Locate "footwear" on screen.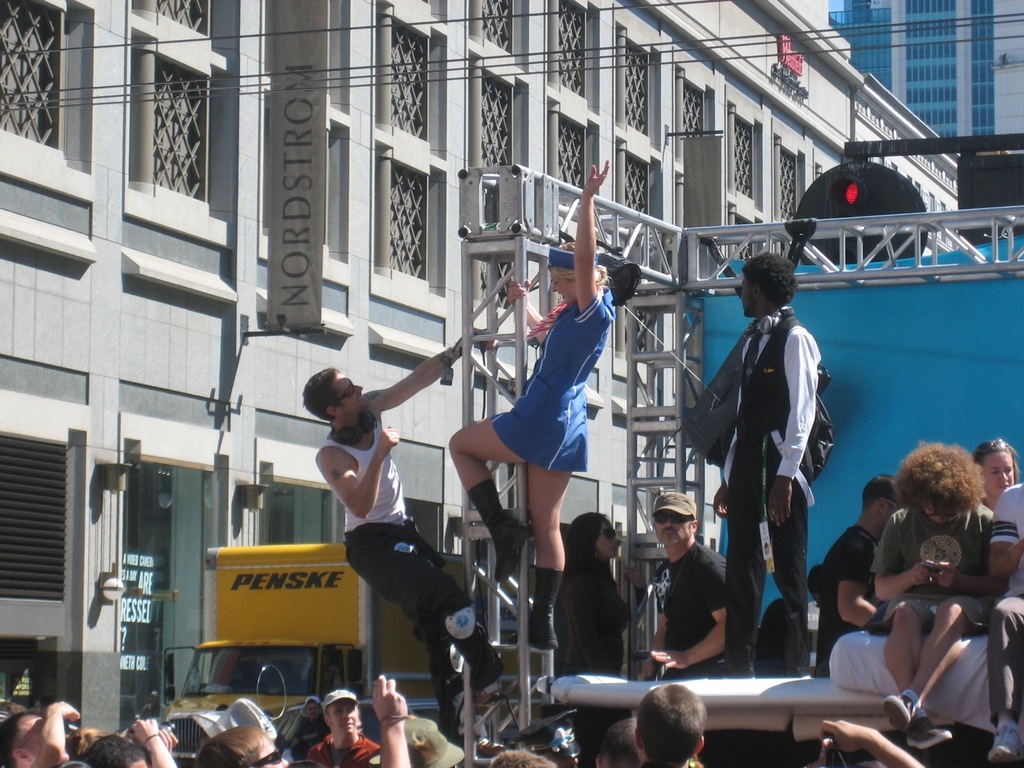
On screen at pyautogui.locateOnScreen(471, 655, 503, 700).
